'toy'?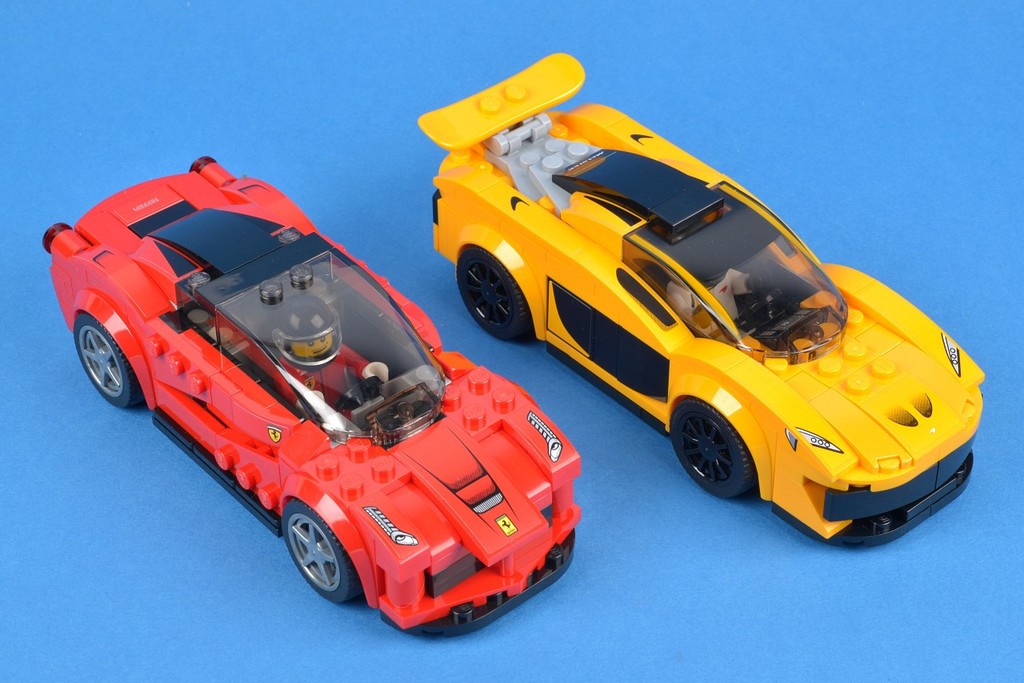
bbox=[62, 152, 597, 628]
